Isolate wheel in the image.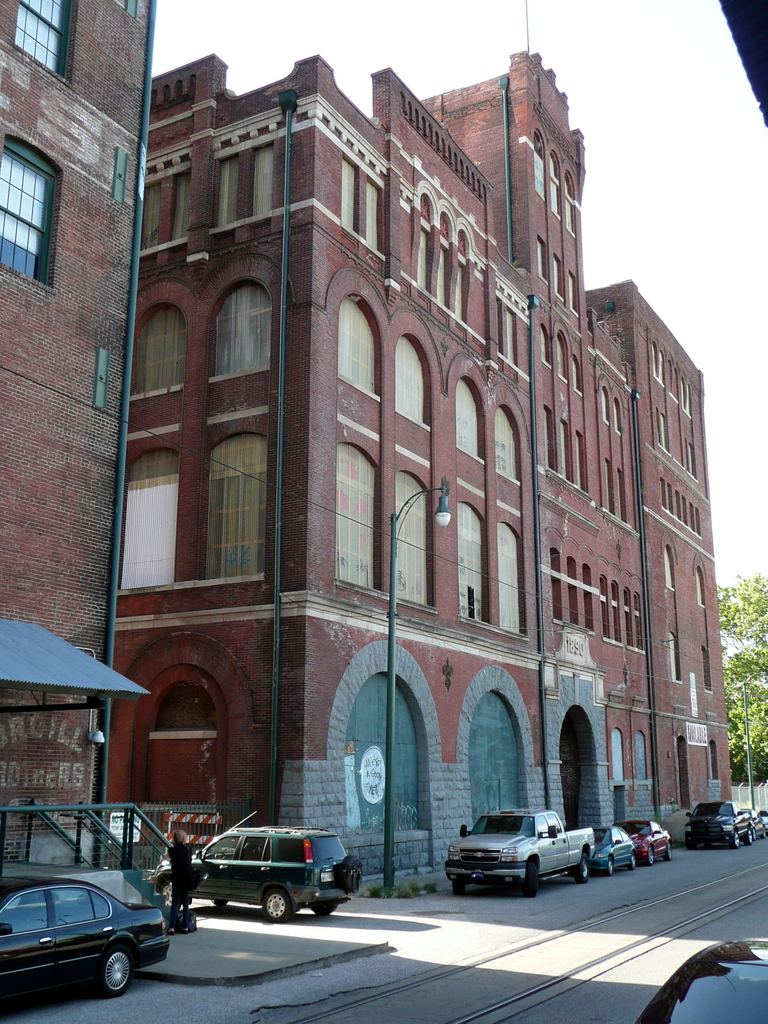
Isolated region: l=601, t=859, r=613, b=873.
